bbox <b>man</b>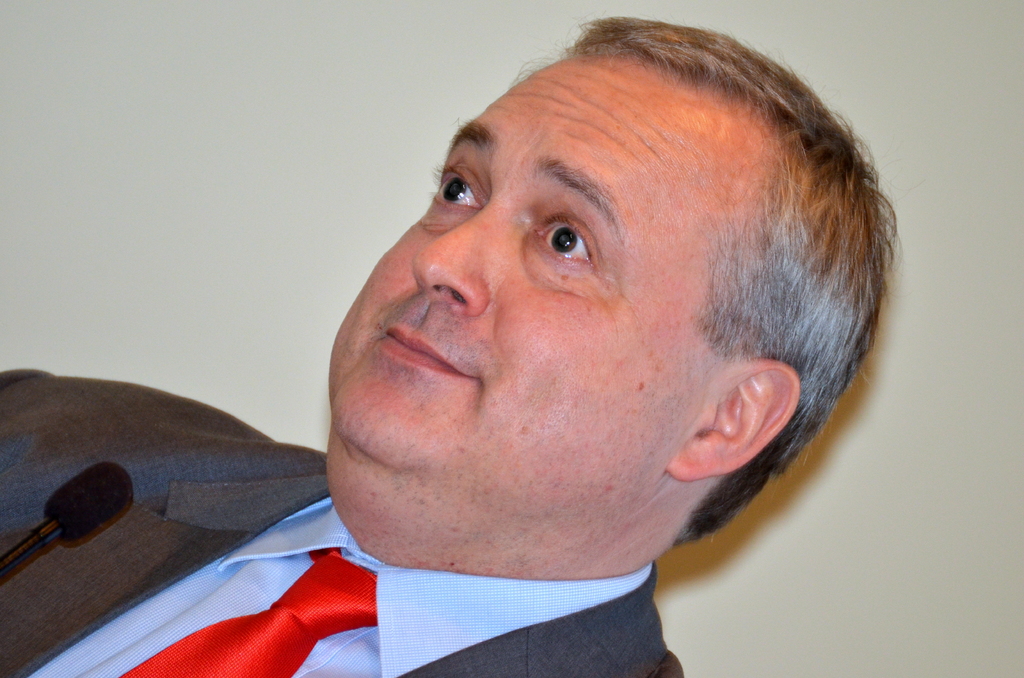
(102,38,954,660)
